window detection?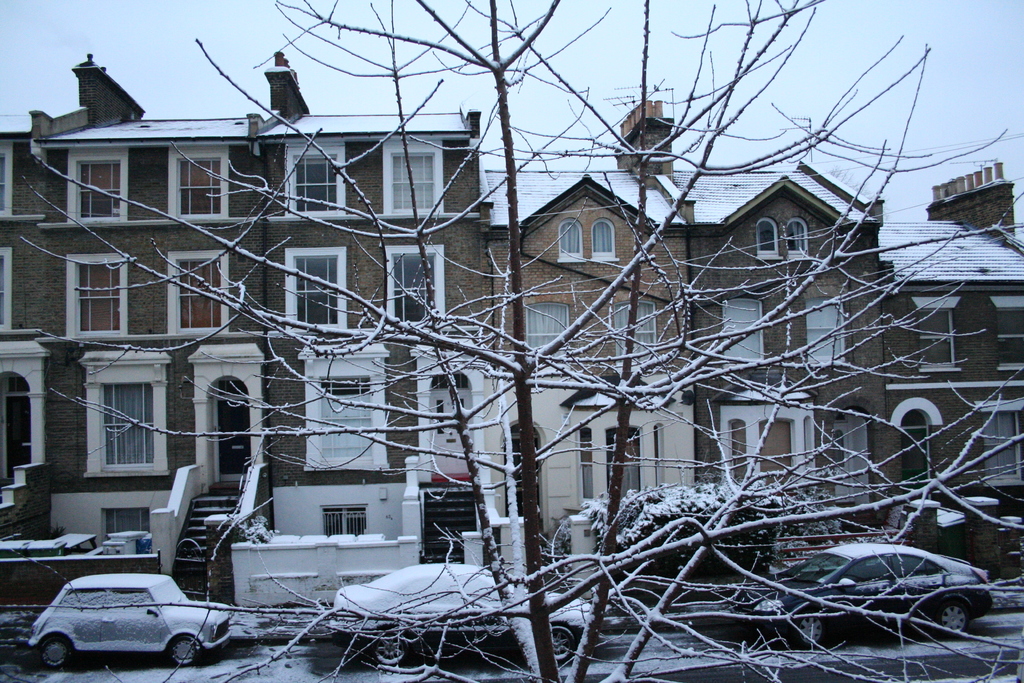
locate(66, 149, 124, 217)
